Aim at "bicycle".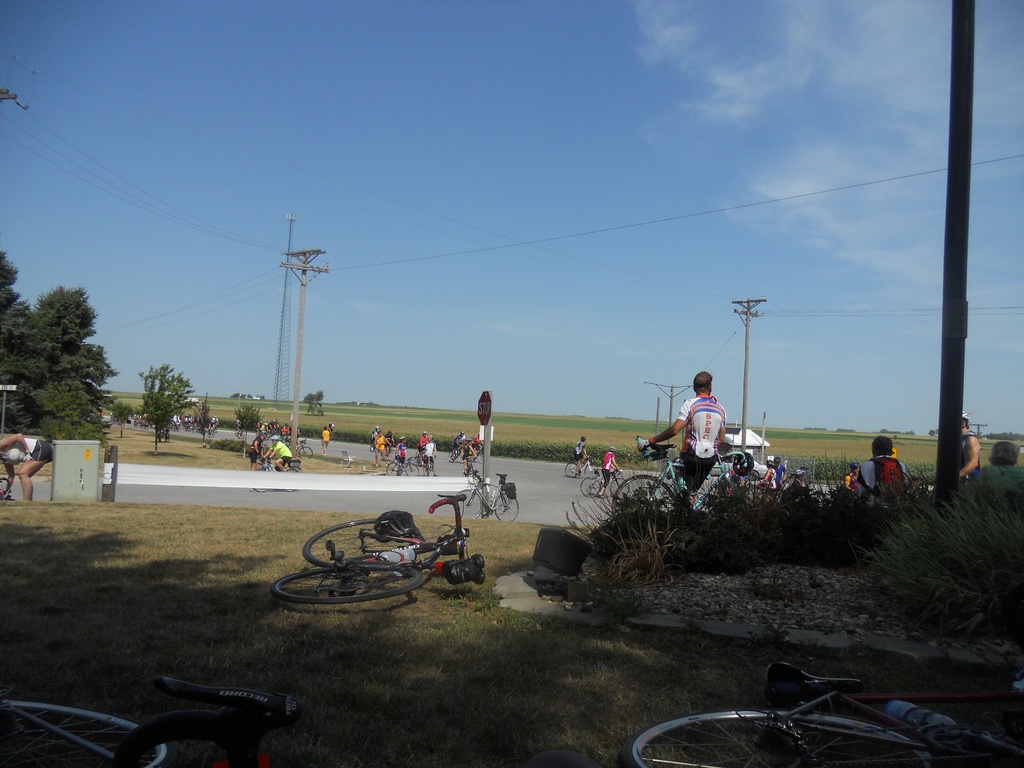
Aimed at bbox(623, 659, 1023, 767).
